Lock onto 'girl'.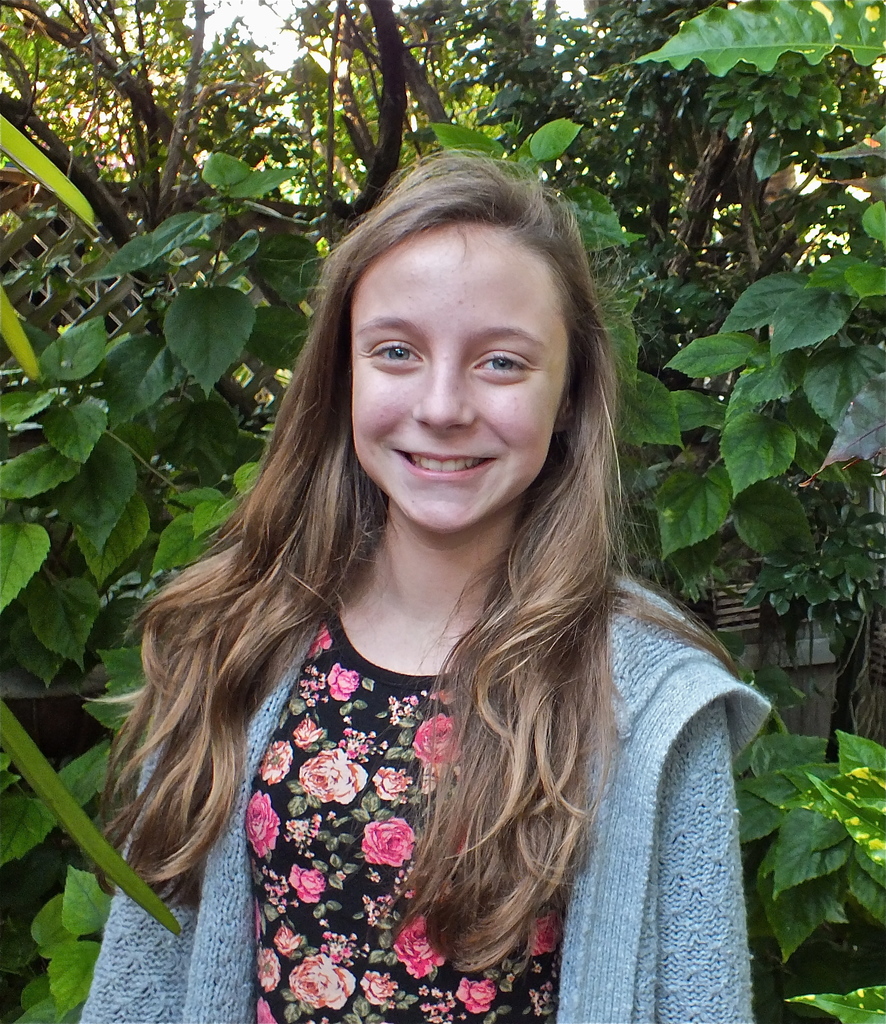
Locked: BBox(71, 153, 789, 1023).
